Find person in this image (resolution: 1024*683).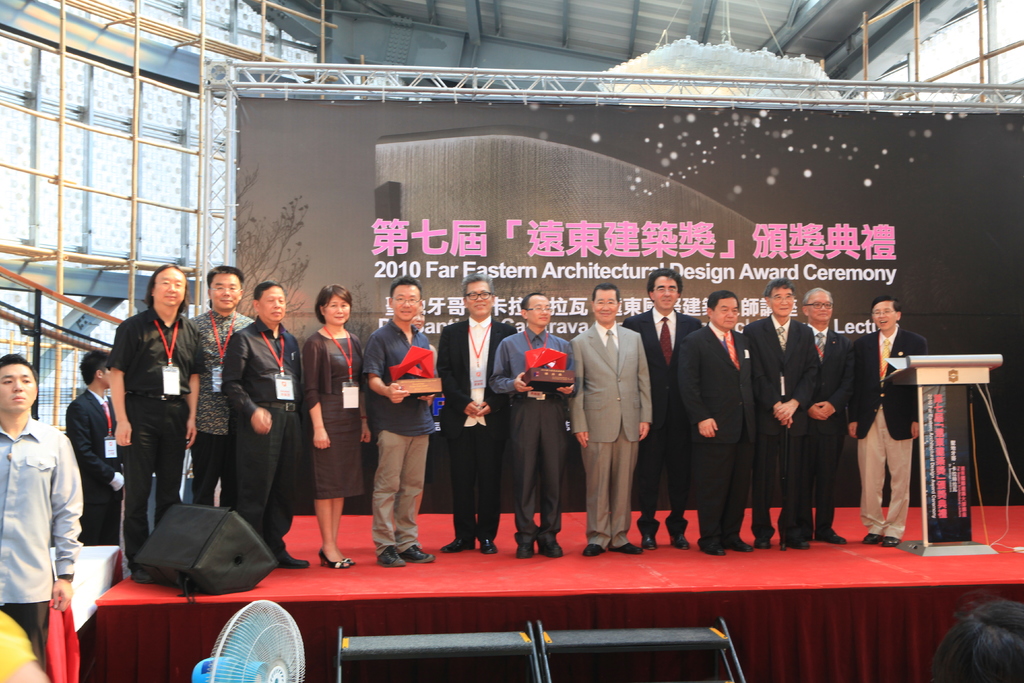
l=362, t=276, r=445, b=566.
